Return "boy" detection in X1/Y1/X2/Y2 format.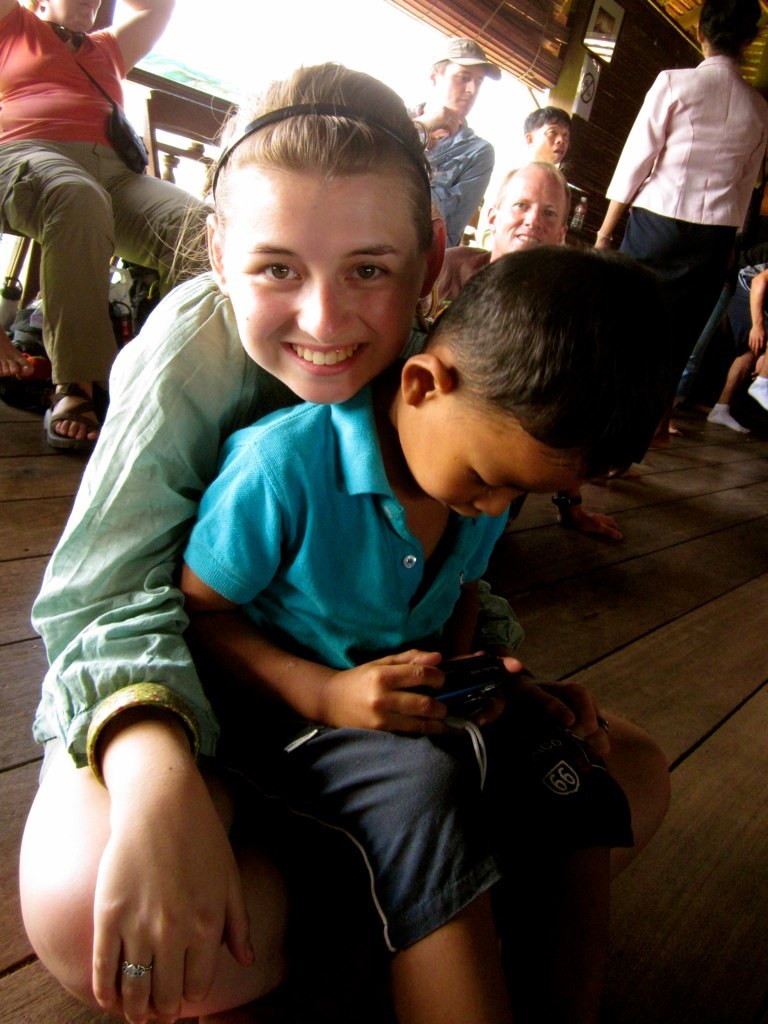
188/249/682/1023.
